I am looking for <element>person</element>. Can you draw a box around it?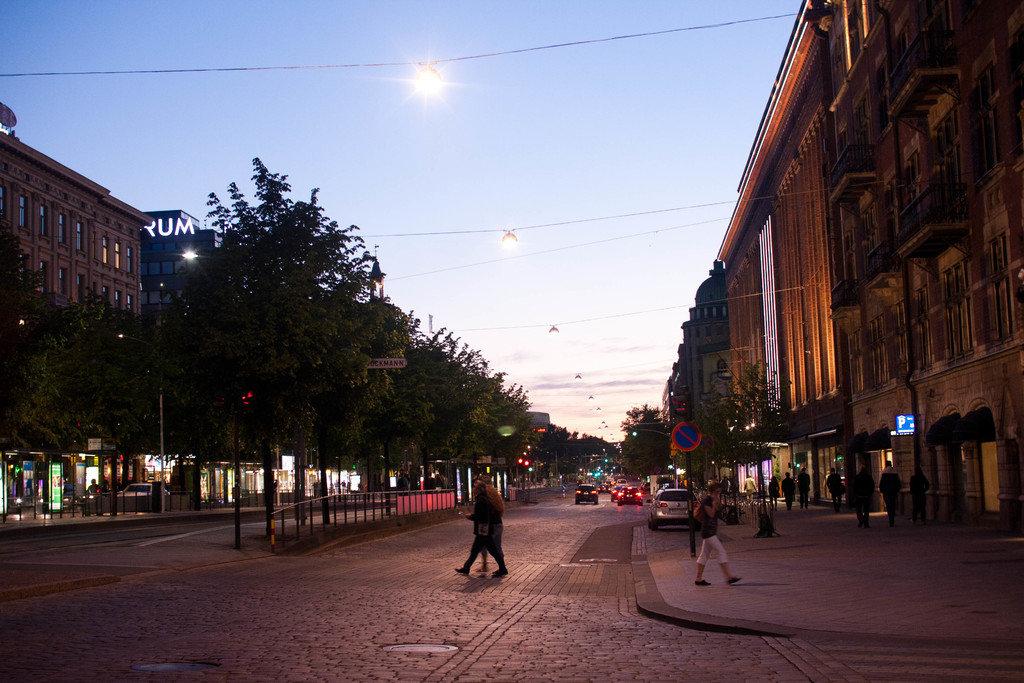
Sure, the bounding box is pyautogui.locateOnScreen(743, 467, 758, 501).
